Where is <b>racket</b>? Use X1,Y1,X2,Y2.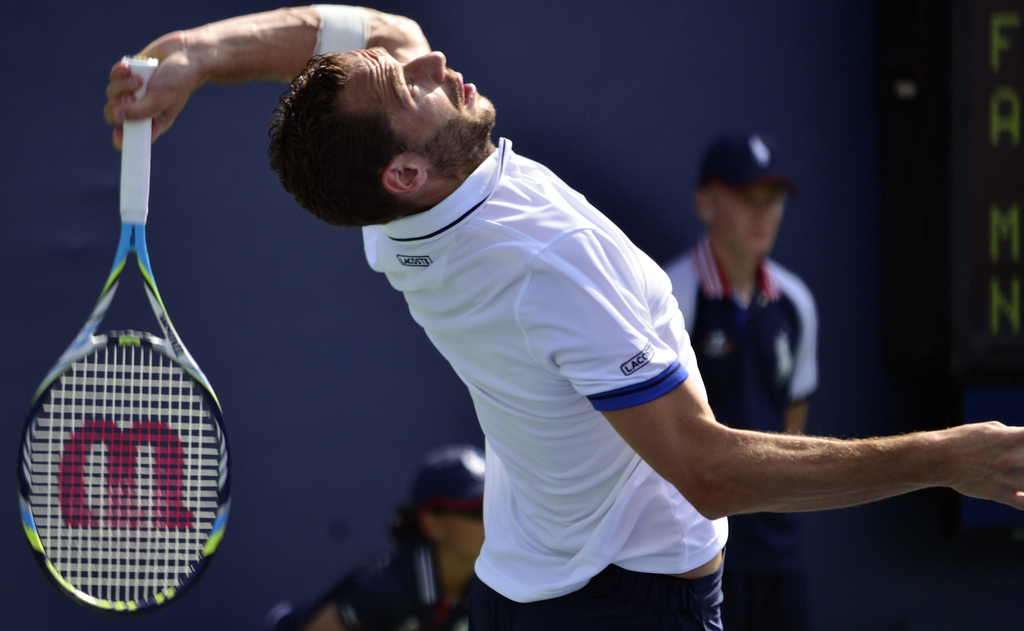
15,52,233,612.
